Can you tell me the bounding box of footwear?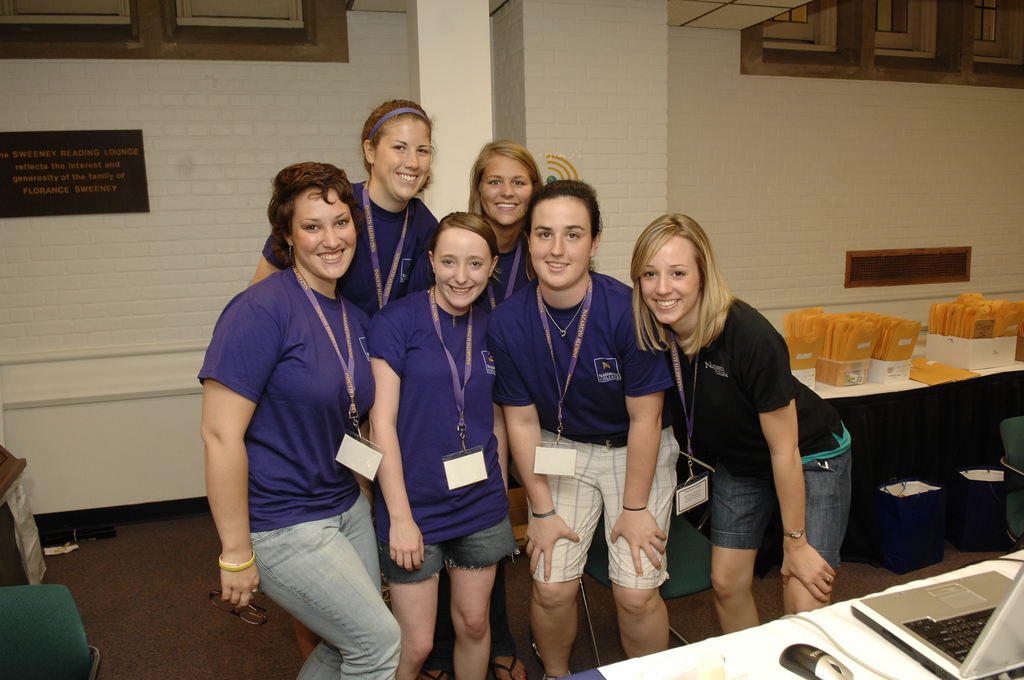
rect(417, 674, 452, 679).
